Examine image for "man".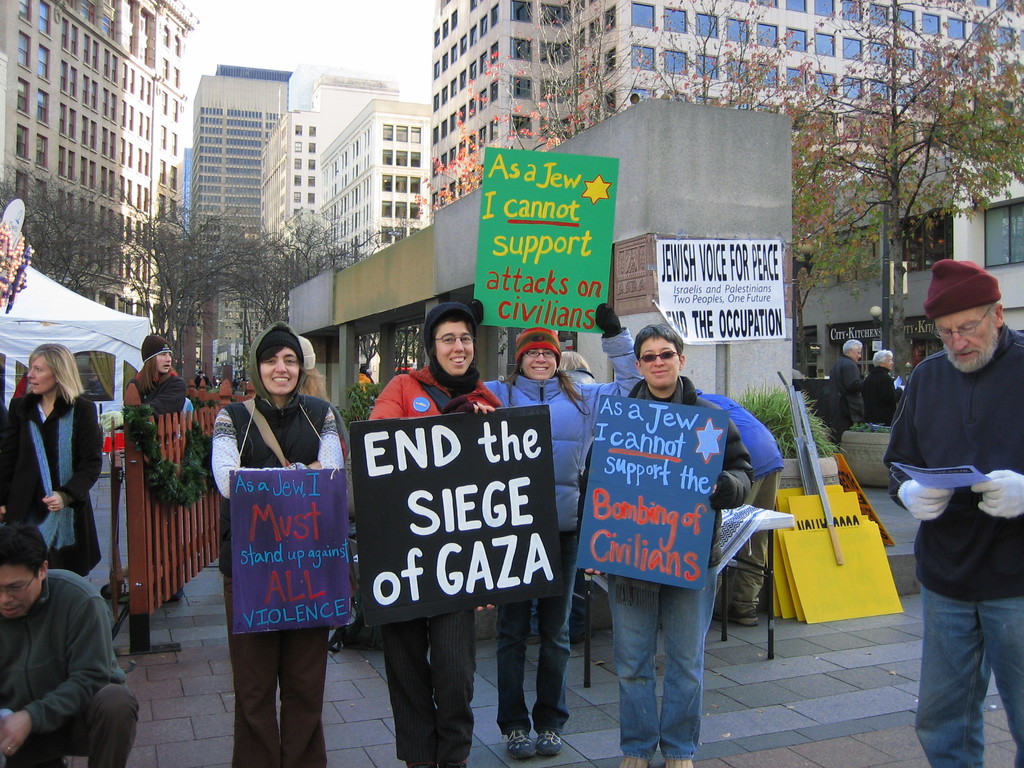
Examination result: select_region(876, 214, 1018, 764).
